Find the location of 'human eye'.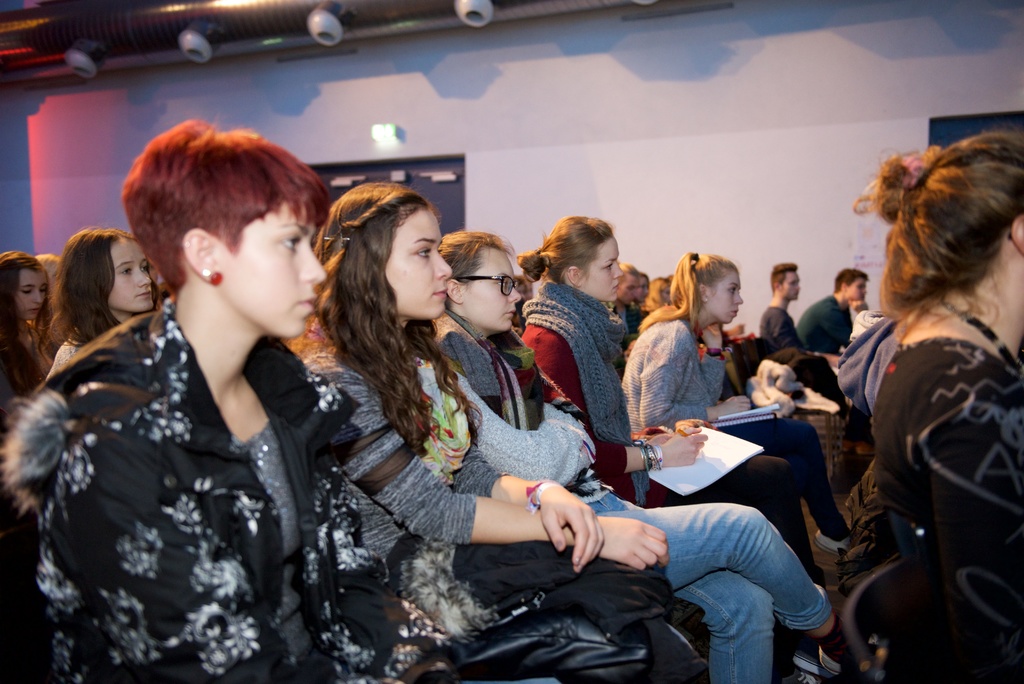
Location: bbox=[140, 263, 147, 273].
